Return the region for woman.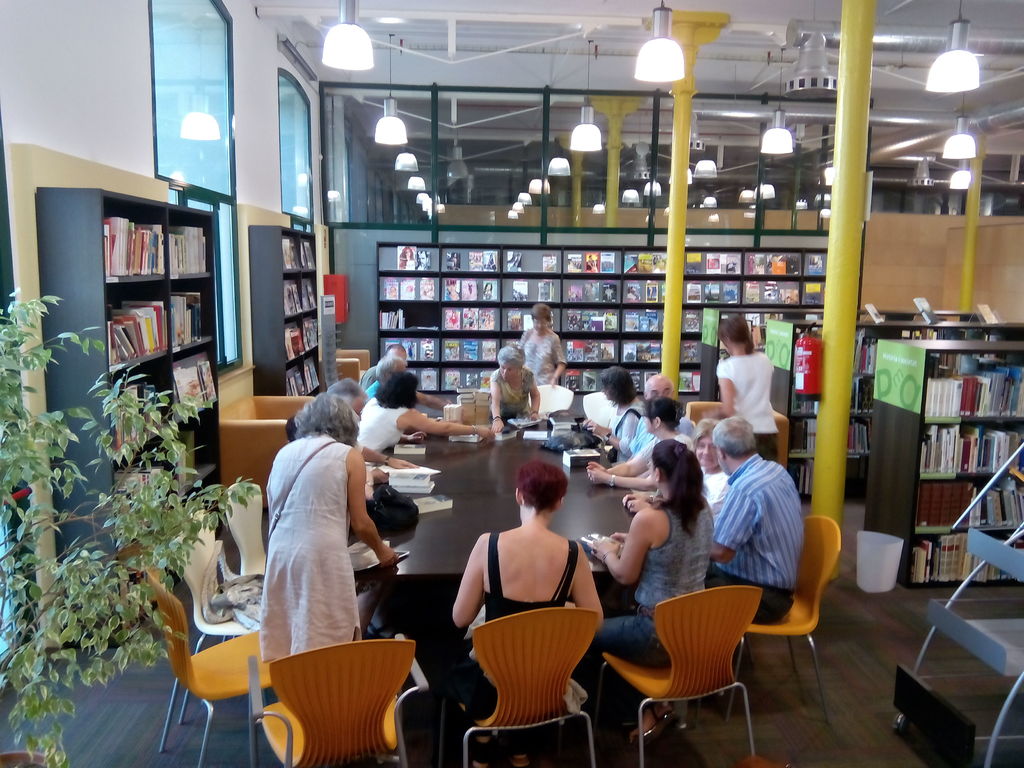
x1=590 y1=435 x2=683 y2=667.
